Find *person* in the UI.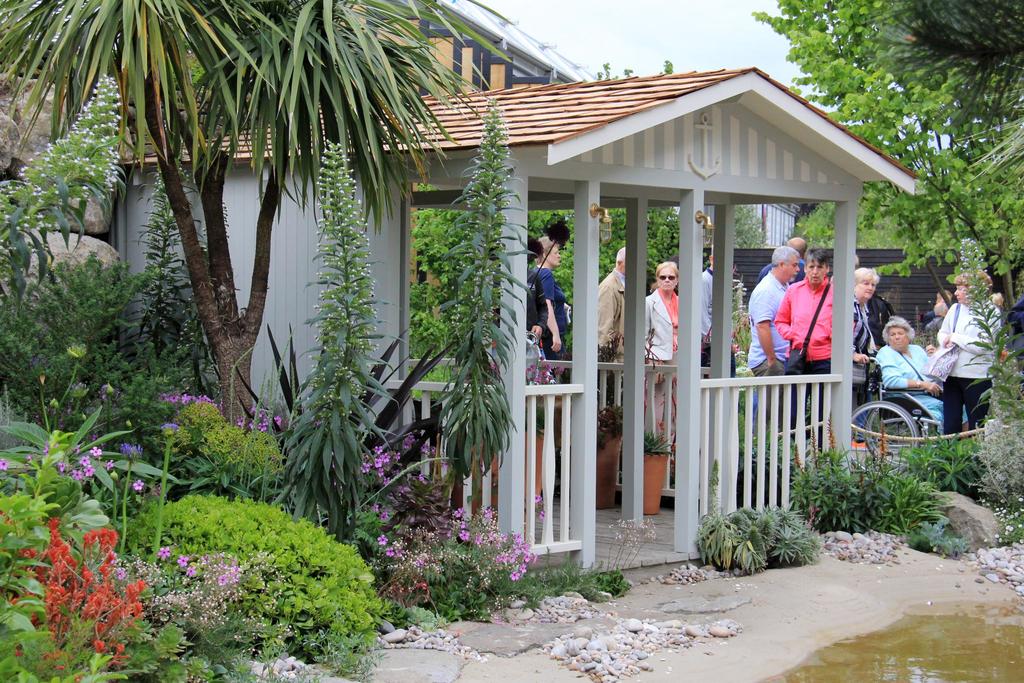
UI element at 870:313:973:435.
